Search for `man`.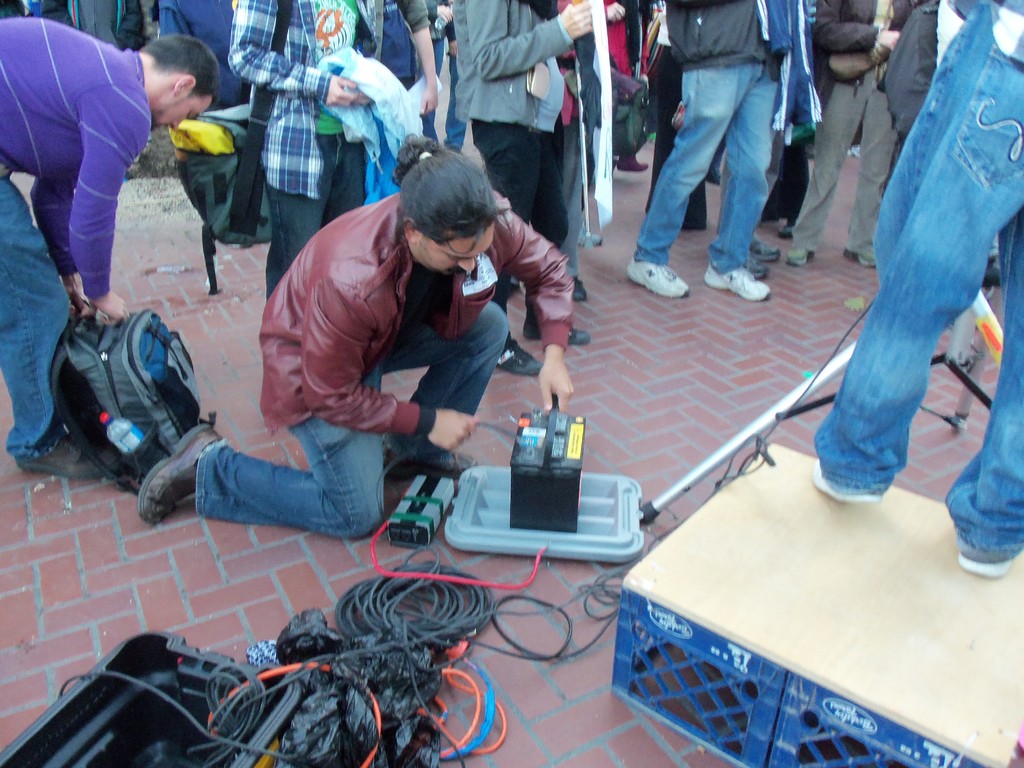
Found at 255, 0, 415, 364.
